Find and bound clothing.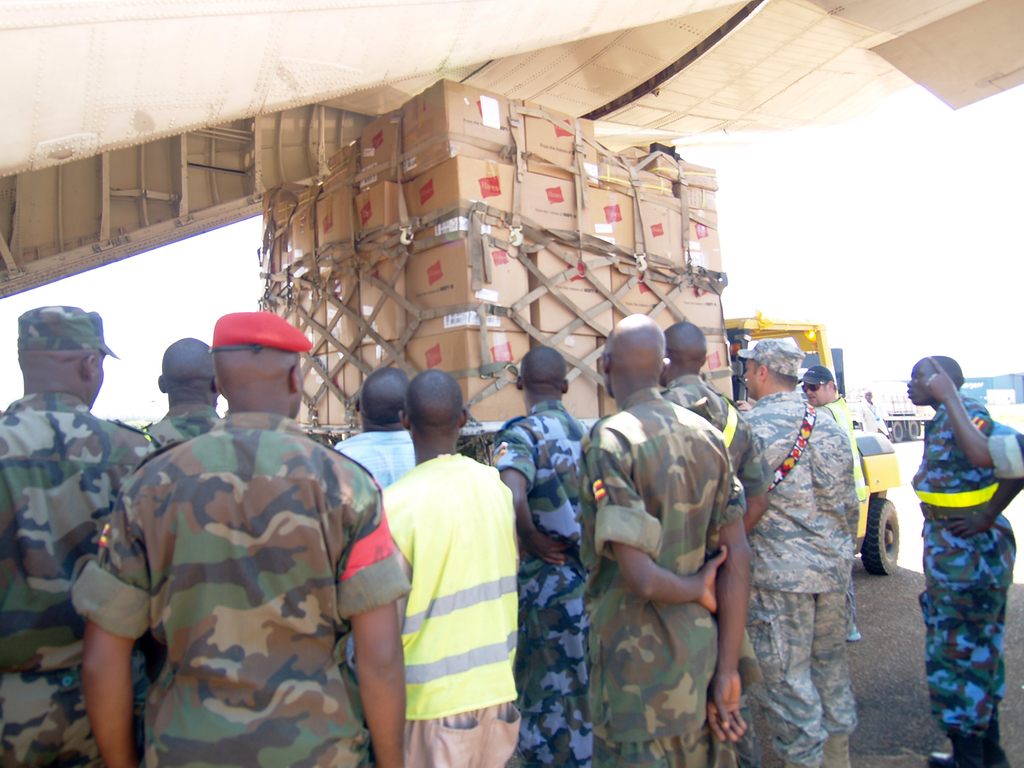
Bound: (557, 390, 751, 767).
